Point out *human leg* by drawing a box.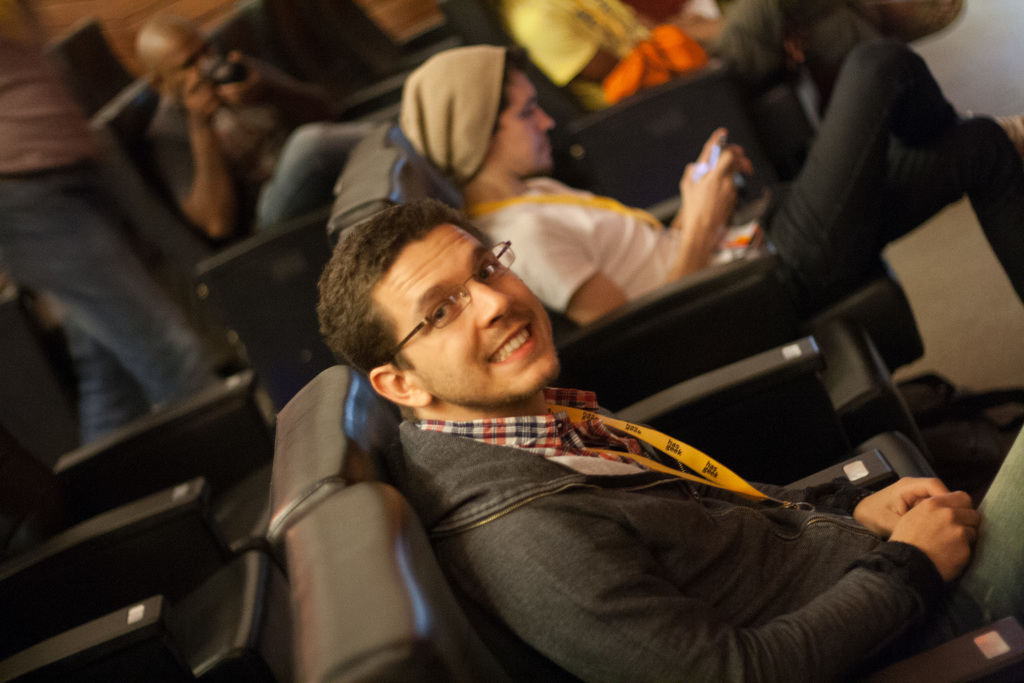
locate(710, 0, 967, 97).
